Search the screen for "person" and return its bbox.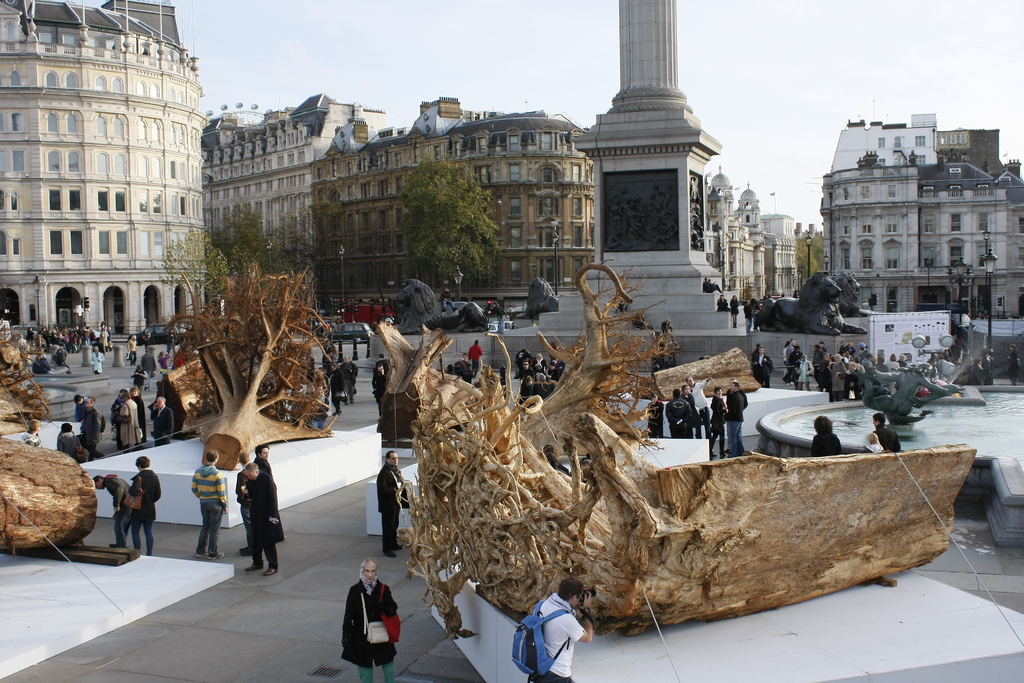
Found: (x1=243, y1=463, x2=284, y2=580).
